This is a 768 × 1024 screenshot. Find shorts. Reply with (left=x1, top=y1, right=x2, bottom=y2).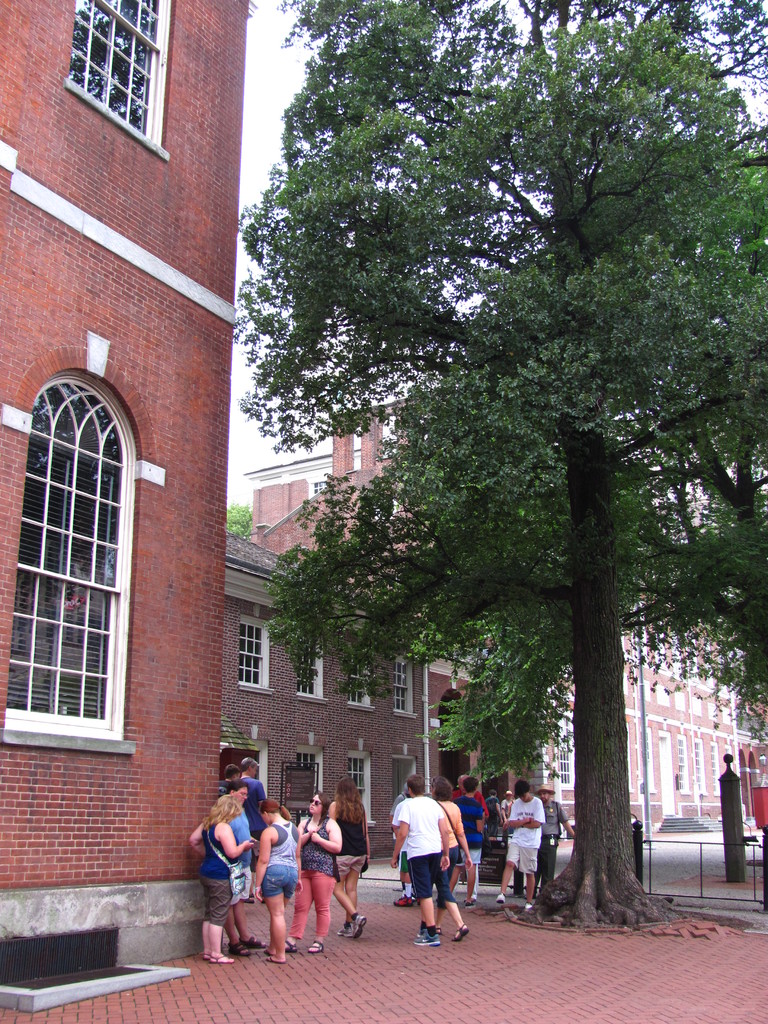
(left=200, top=877, right=229, bottom=922).
